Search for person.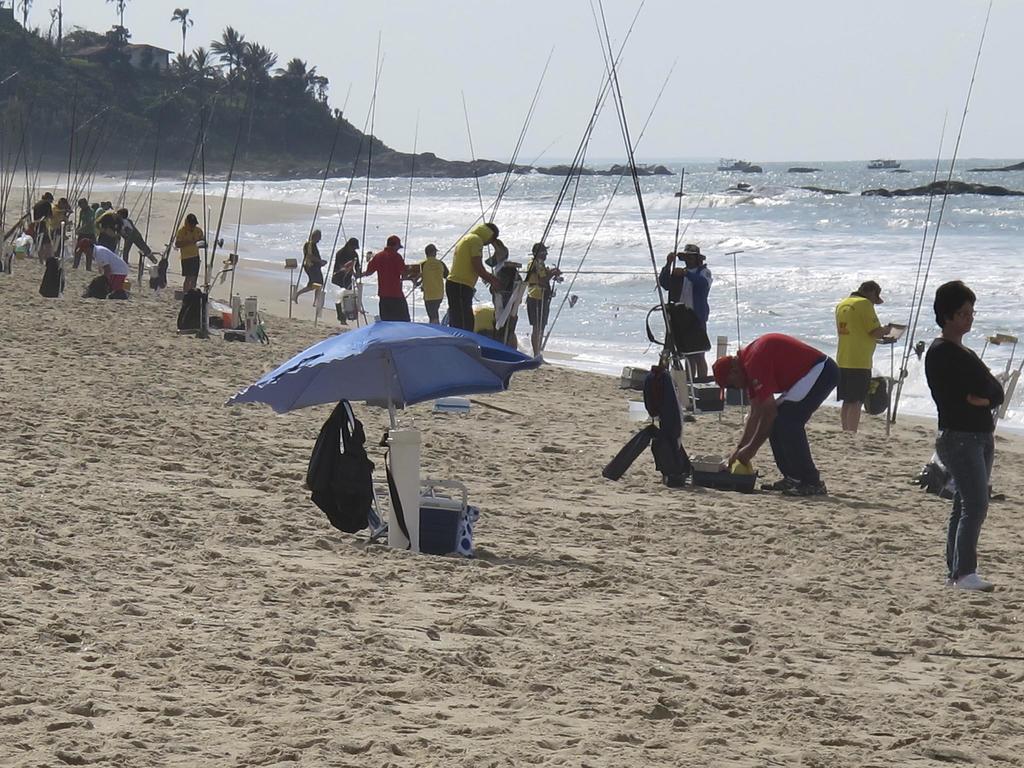
Found at (98,201,116,214).
